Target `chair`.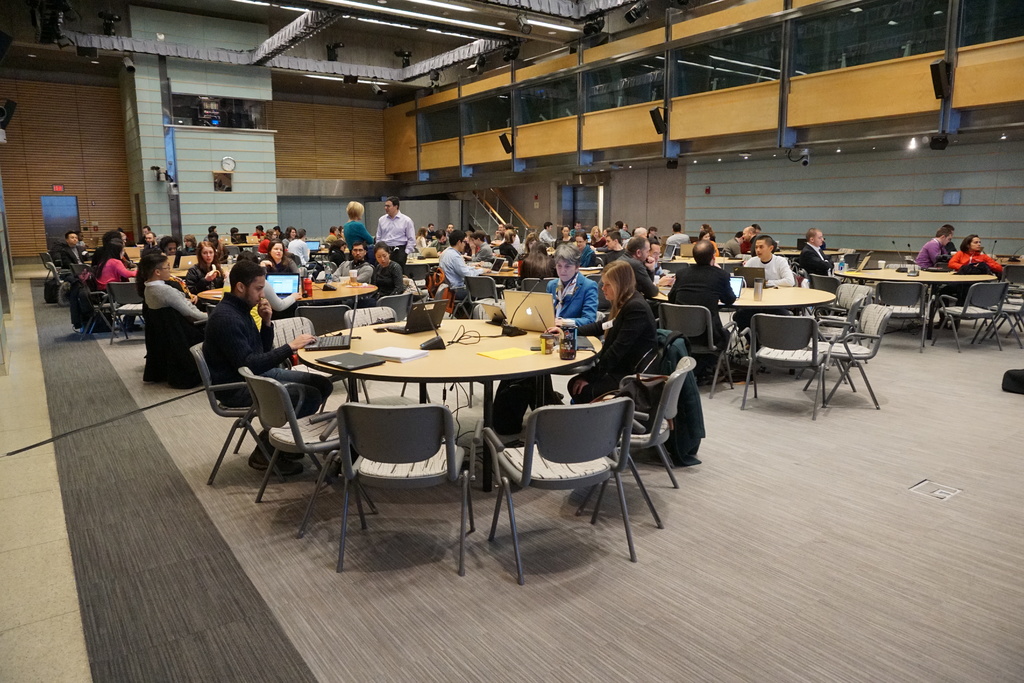
Target region: locate(305, 304, 354, 334).
